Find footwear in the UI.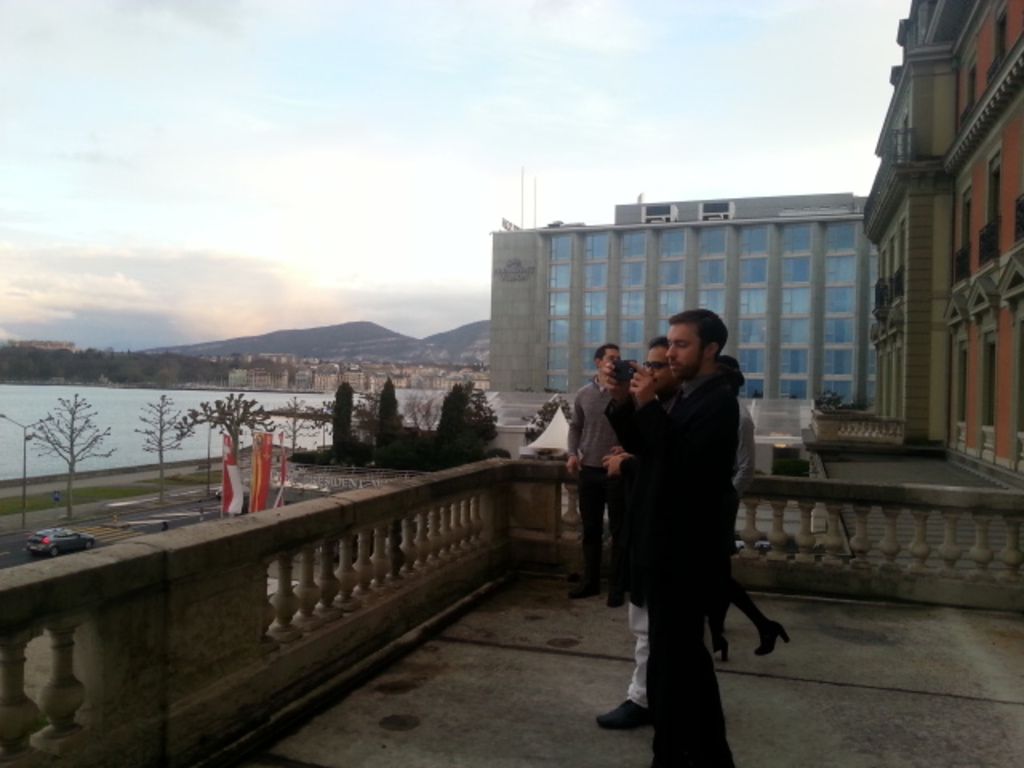
UI element at crop(758, 613, 792, 659).
